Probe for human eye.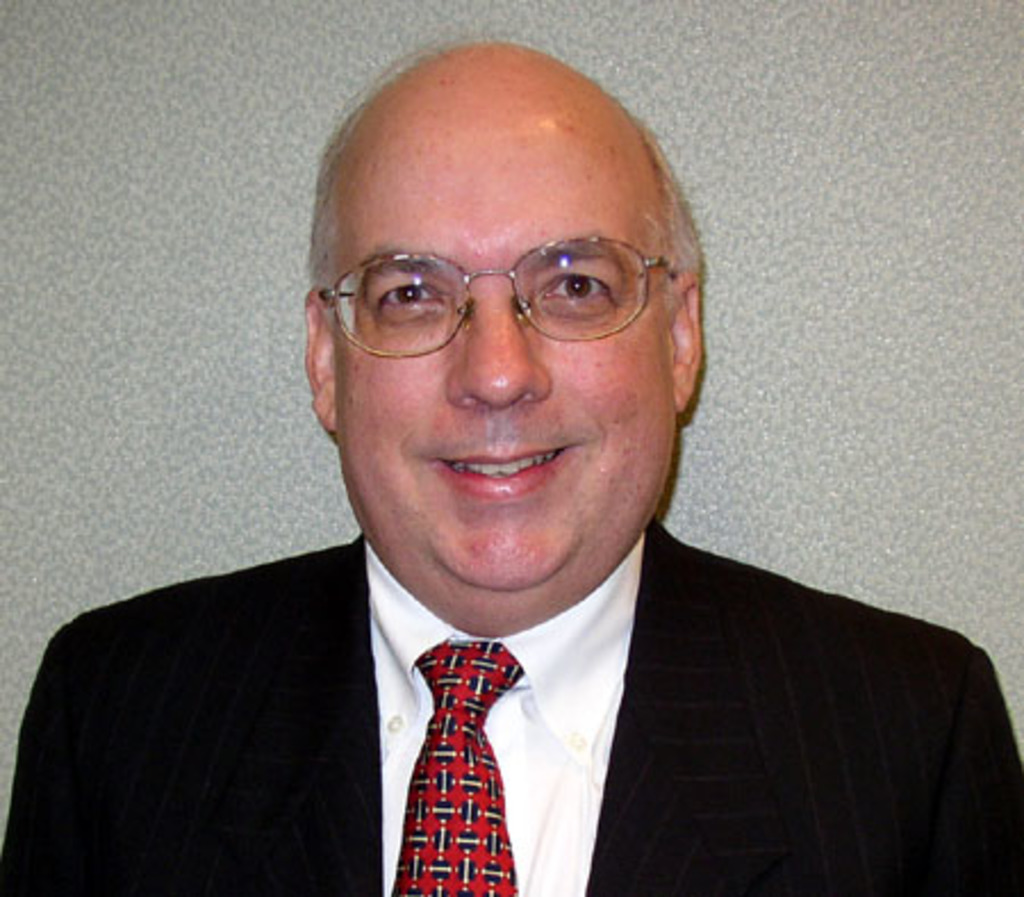
Probe result: bbox(537, 264, 614, 312).
